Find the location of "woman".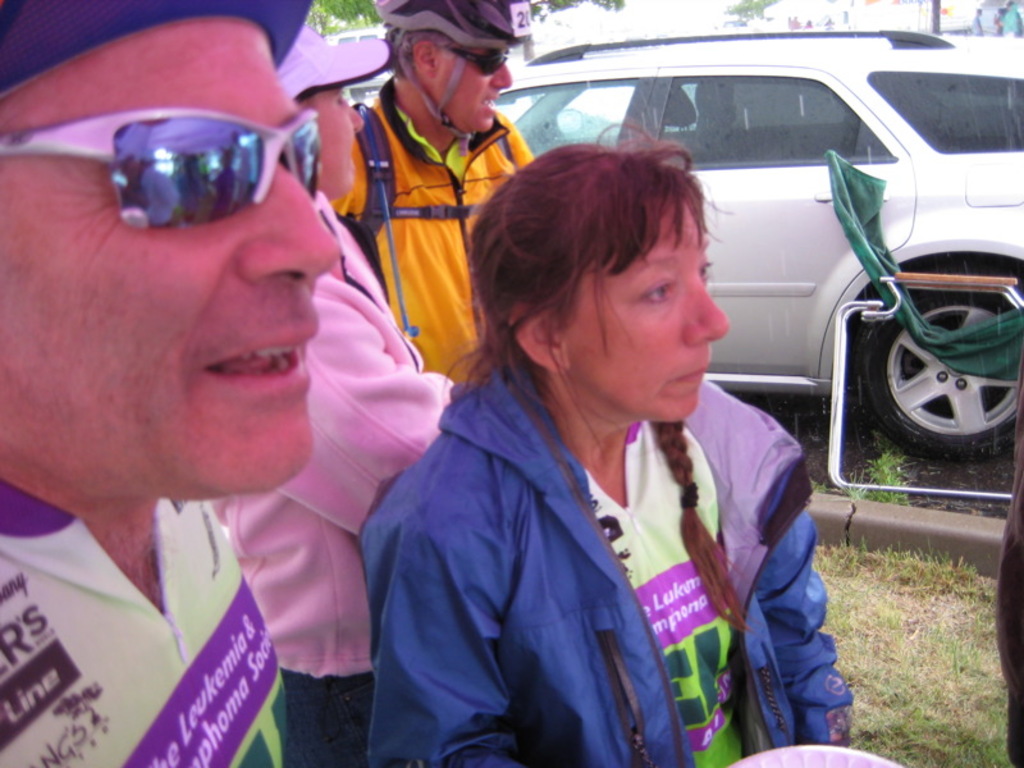
Location: box=[356, 125, 854, 767].
